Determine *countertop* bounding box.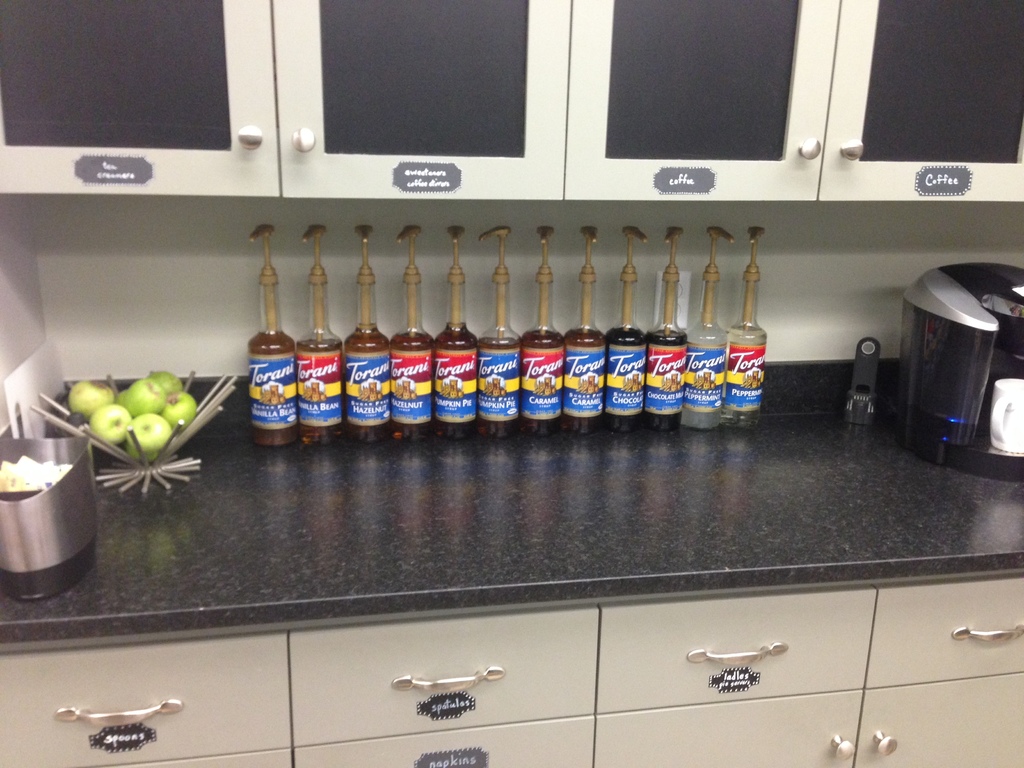
Determined: BBox(0, 351, 1023, 767).
